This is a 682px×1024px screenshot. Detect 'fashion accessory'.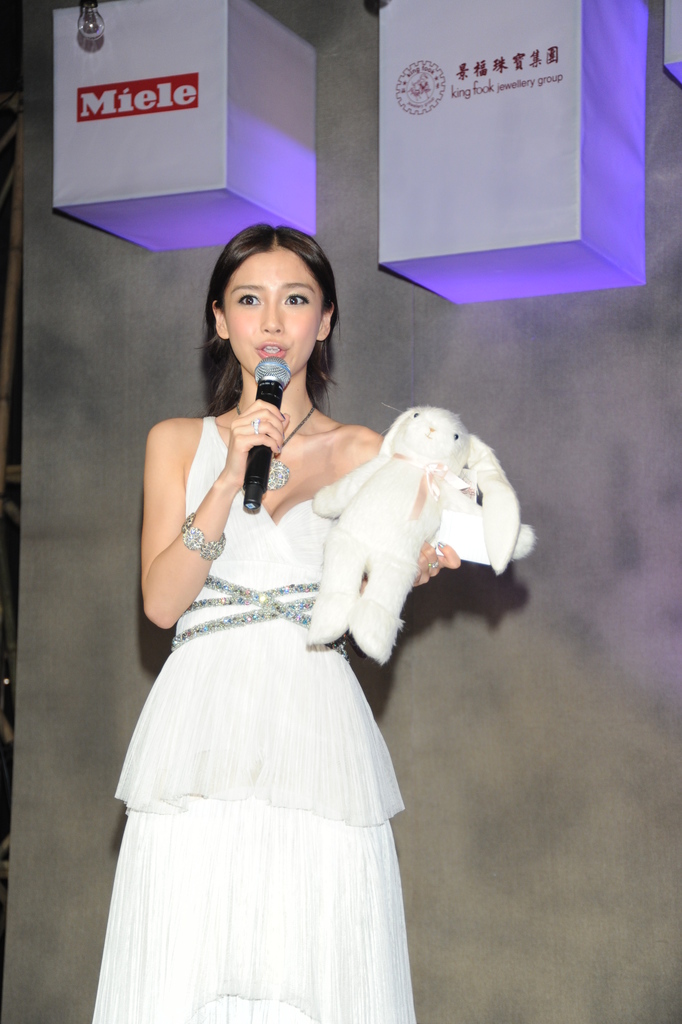
{"left": 247, "top": 414, "right": 269, "bottom": 436}.
